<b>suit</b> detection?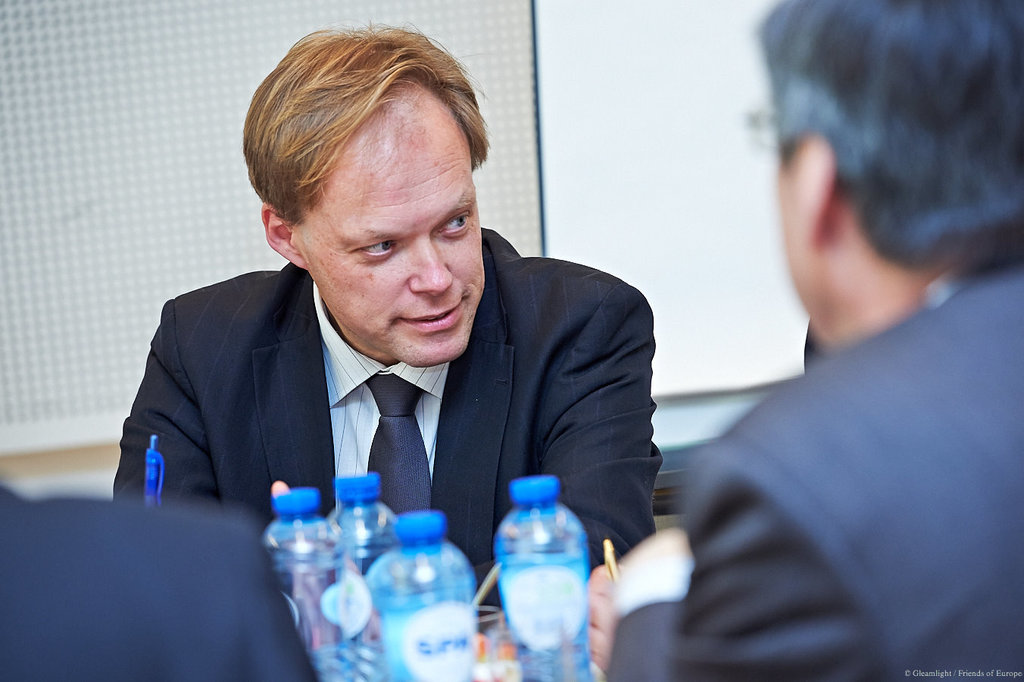
{"left": 675, "top": 261, "right": 1023, "bottom": 681}
